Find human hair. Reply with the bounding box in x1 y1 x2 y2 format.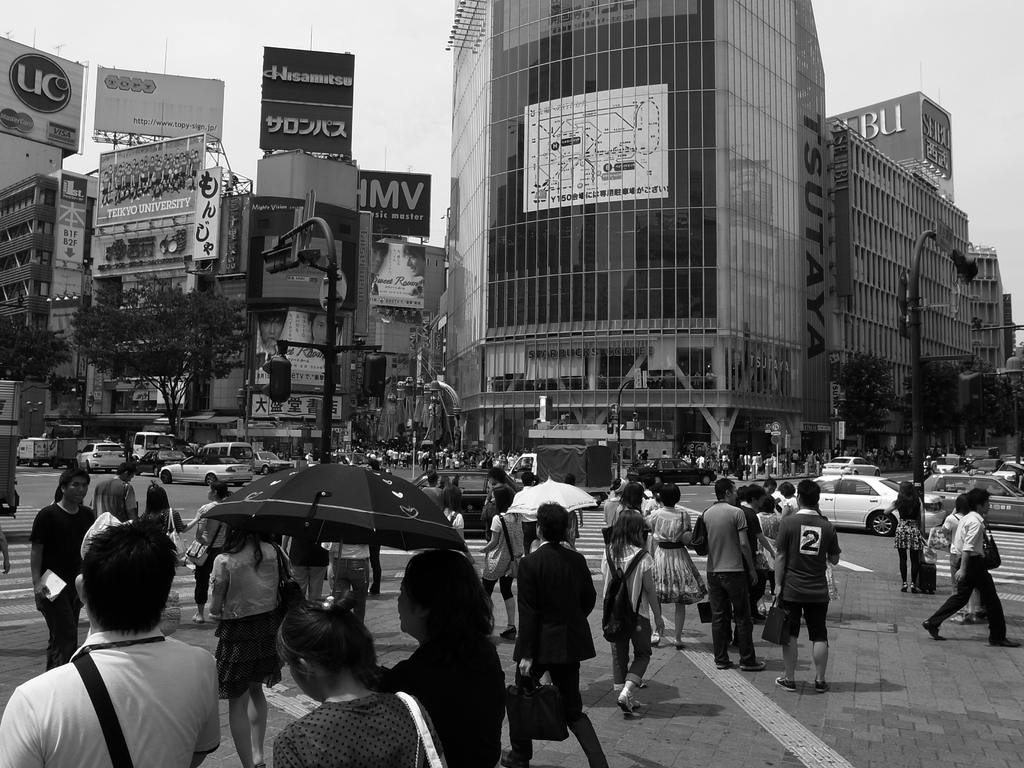
57 466 89 487.
